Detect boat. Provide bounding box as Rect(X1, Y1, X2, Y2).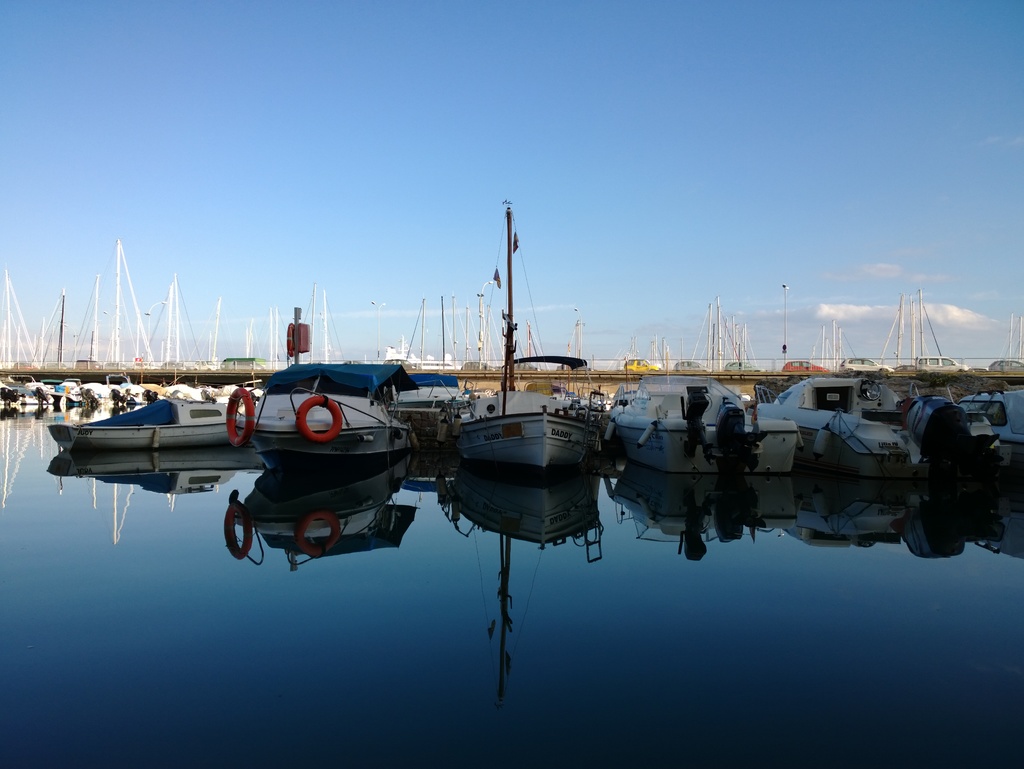
Rect(438, 195, 613, 470).
